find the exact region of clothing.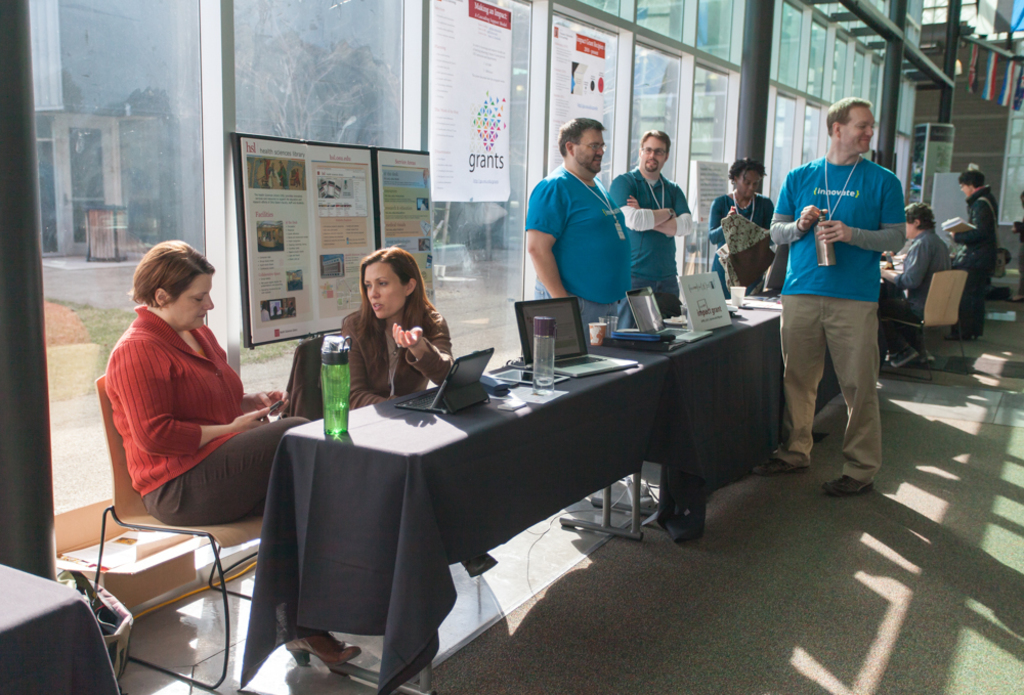
Exact region: x1=340, y1=304, x2=456, y2=409.
